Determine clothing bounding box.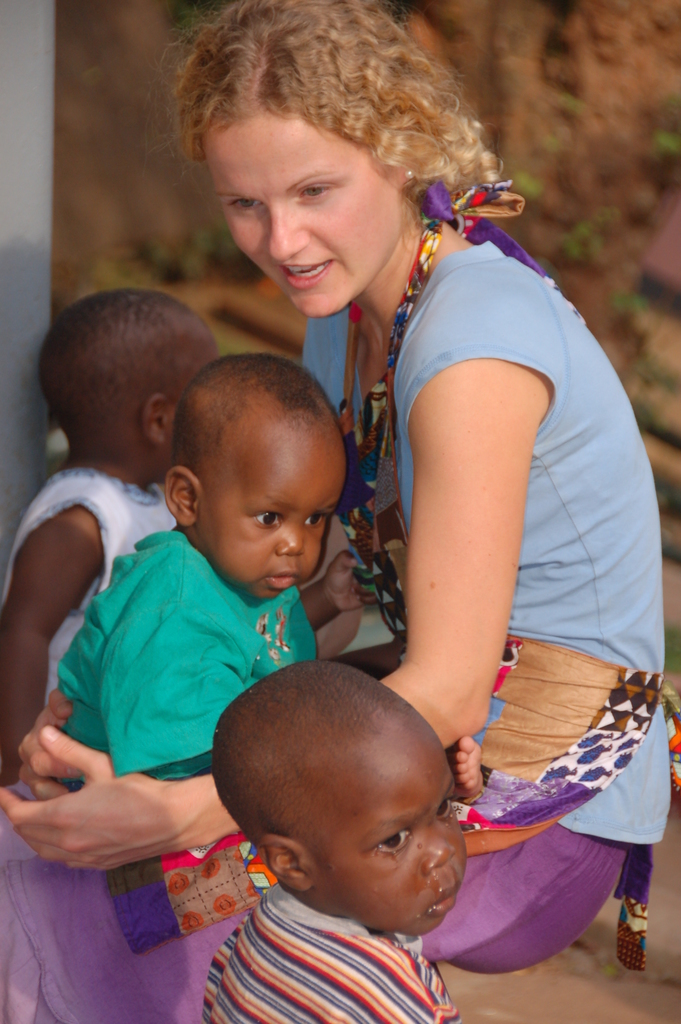
Determined: 1 472 178 724.
